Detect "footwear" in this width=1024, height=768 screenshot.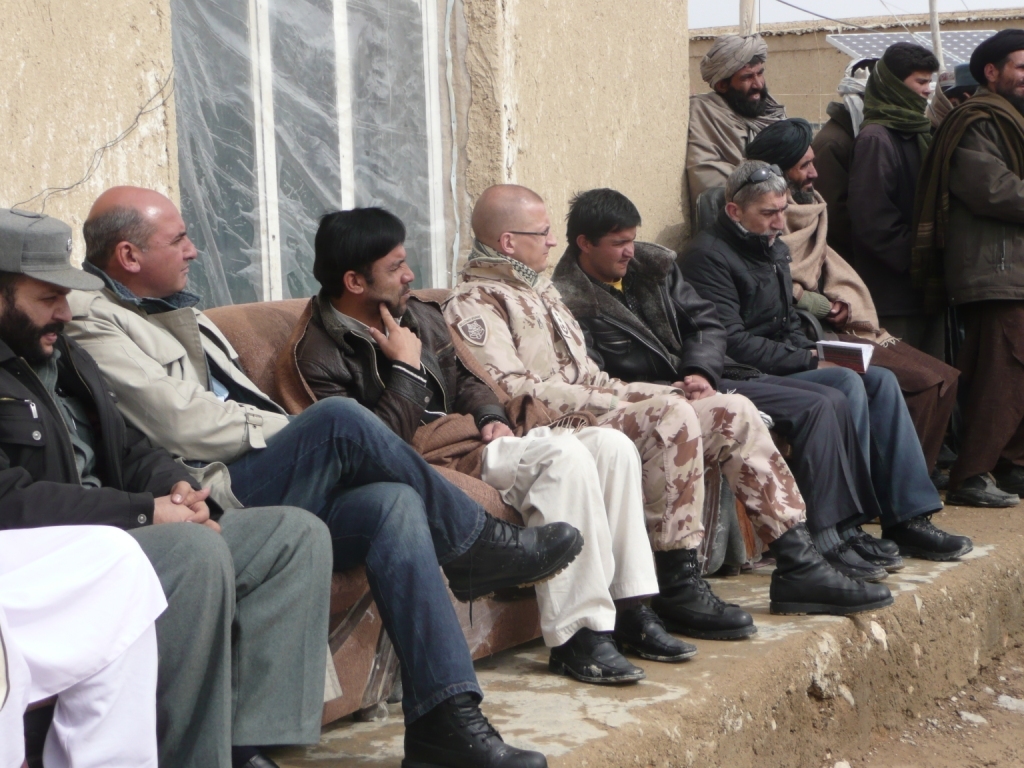
Detection: 994 476 1023 498.
